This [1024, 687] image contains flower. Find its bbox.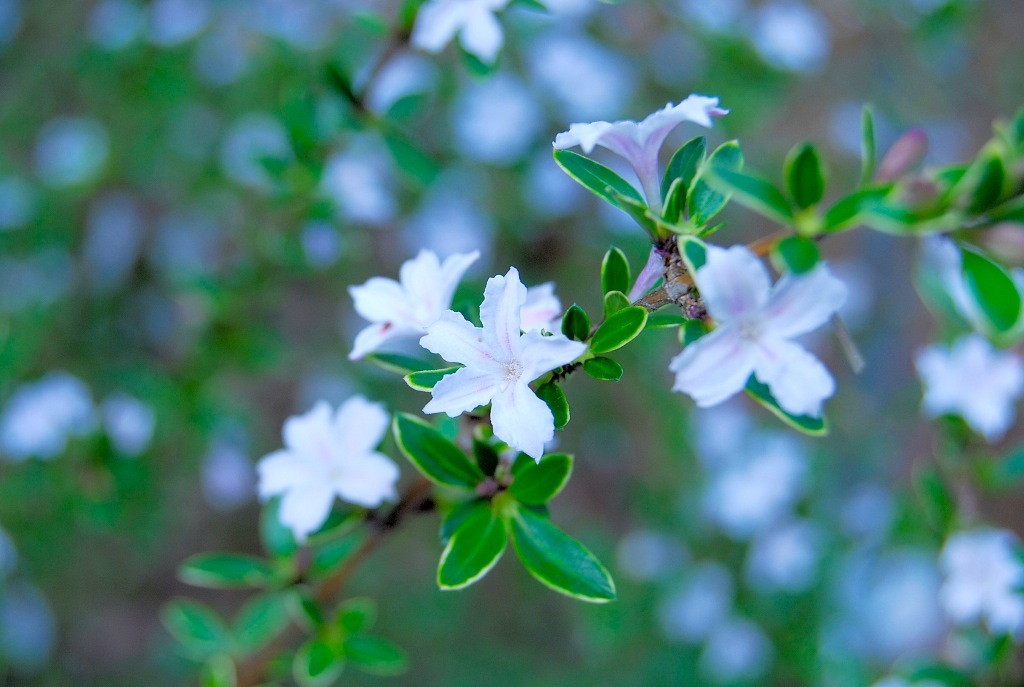
424 270 577 457.
